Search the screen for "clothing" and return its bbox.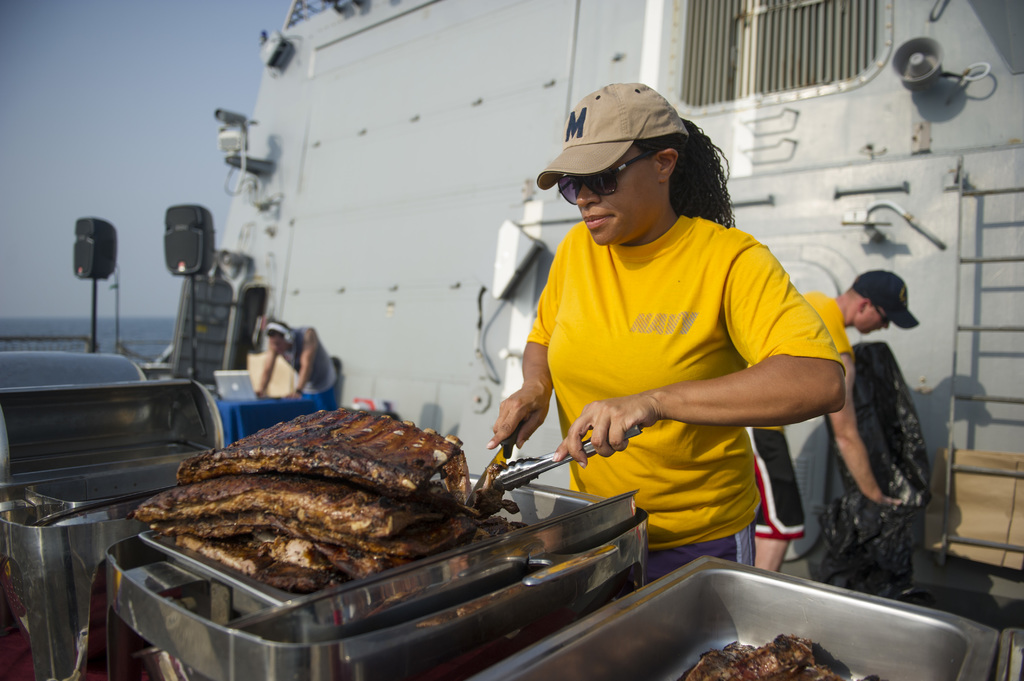
Found: 531/163/847/564.
